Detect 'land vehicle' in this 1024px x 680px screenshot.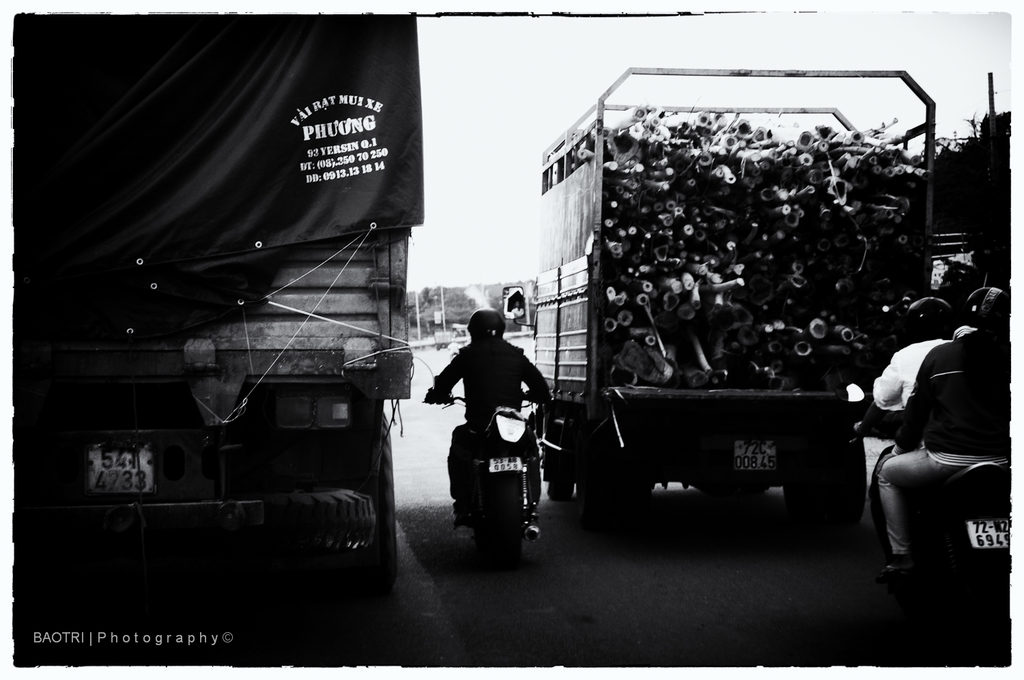
Detection: (x1=840, y1=379, x2=1011, y2=652).
